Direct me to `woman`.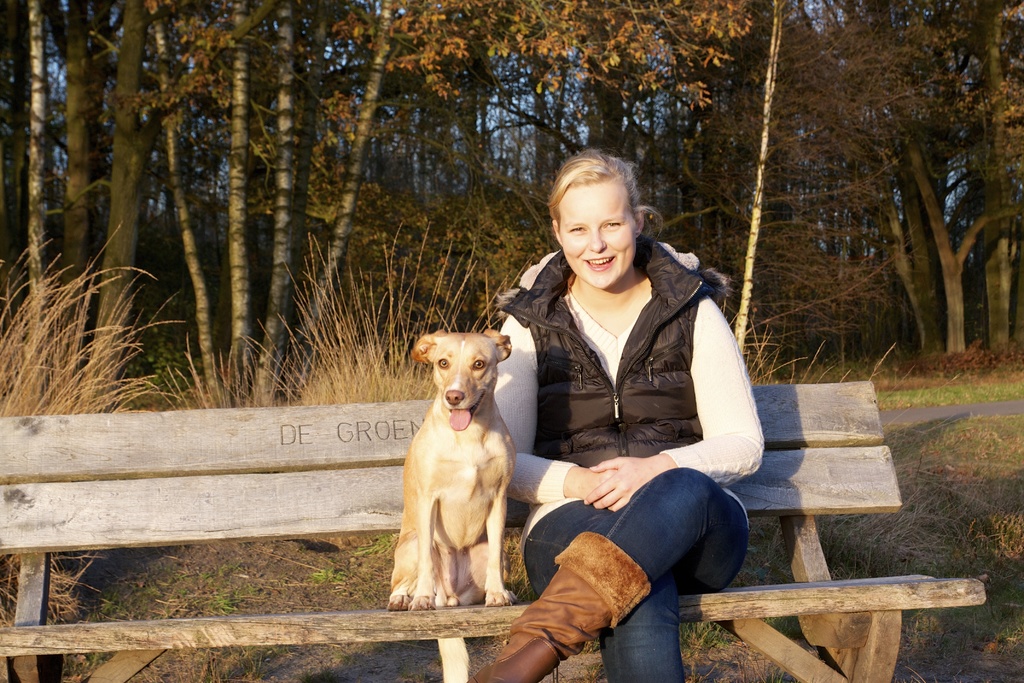
Direction: (465, 150, 765, 680).
